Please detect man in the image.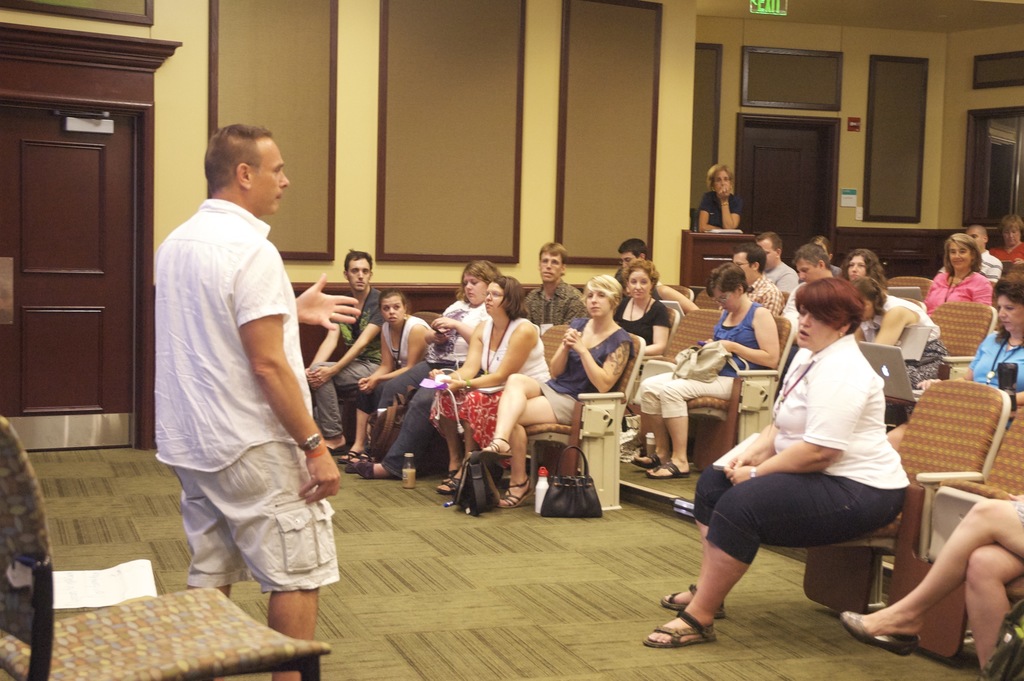
<bbox>618, 236, 662, 289</bbox>.
